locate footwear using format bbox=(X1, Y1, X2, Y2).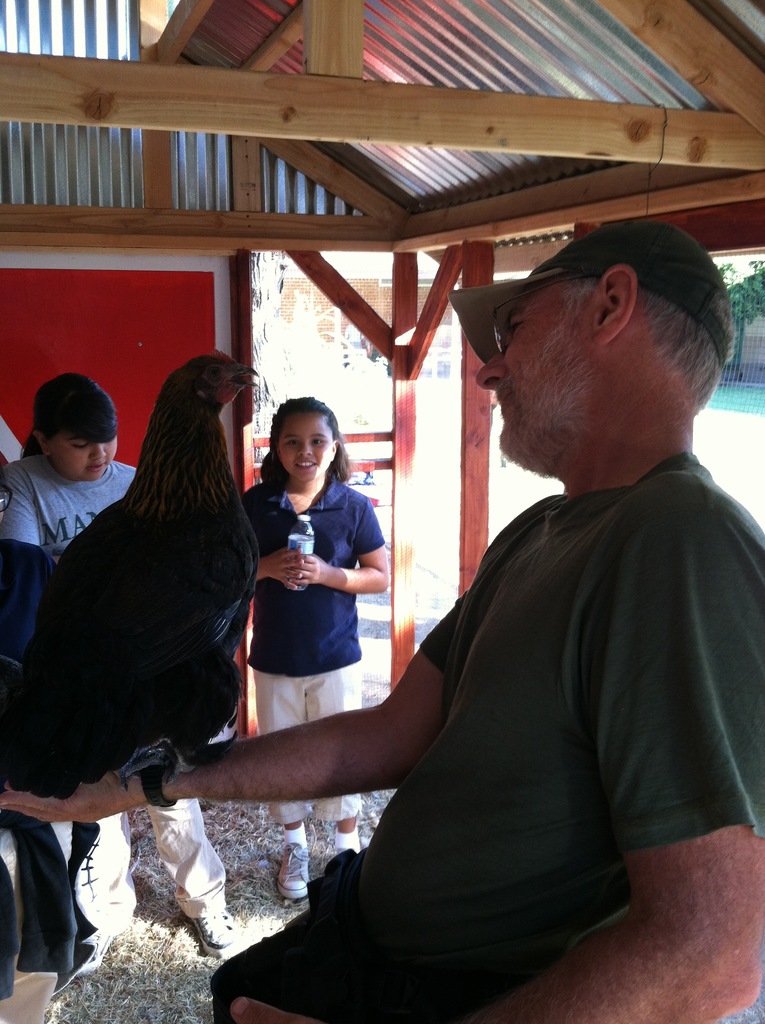
bbox=(197, 908, 230, 952).
